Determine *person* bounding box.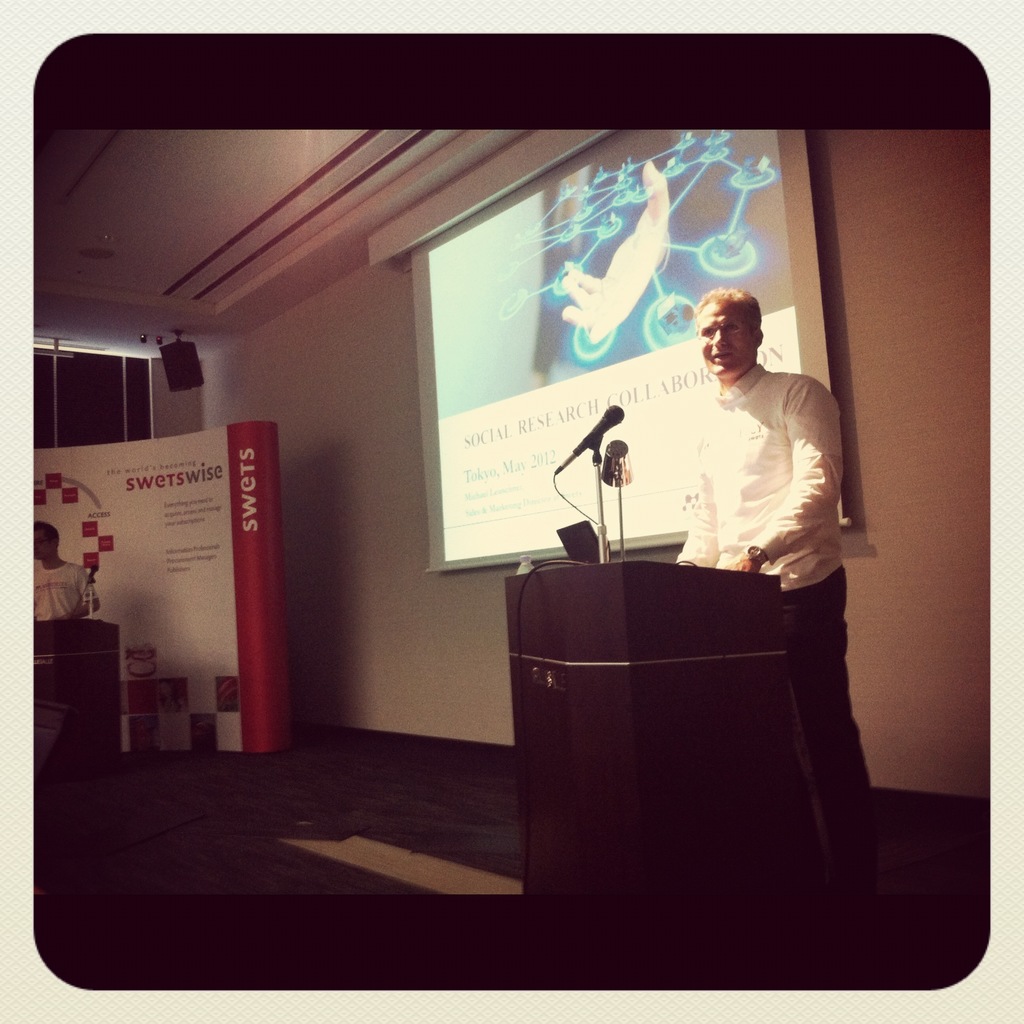
Determined: (658, 243, 865, 804).
